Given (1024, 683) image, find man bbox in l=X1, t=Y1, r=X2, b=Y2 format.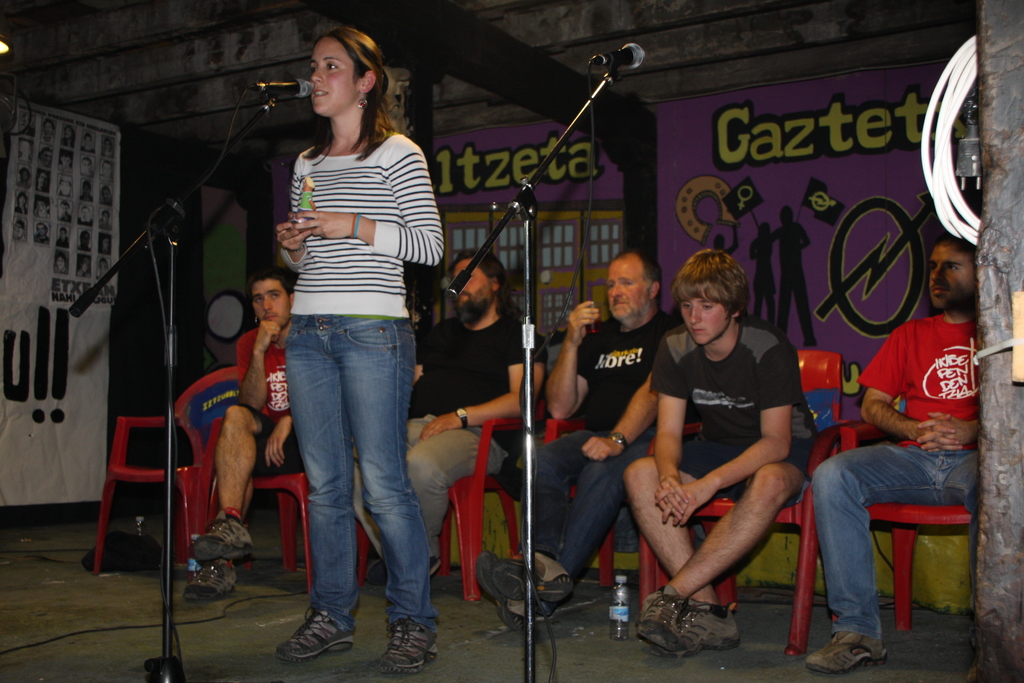
l=101, t=185, r=115, b=205.
